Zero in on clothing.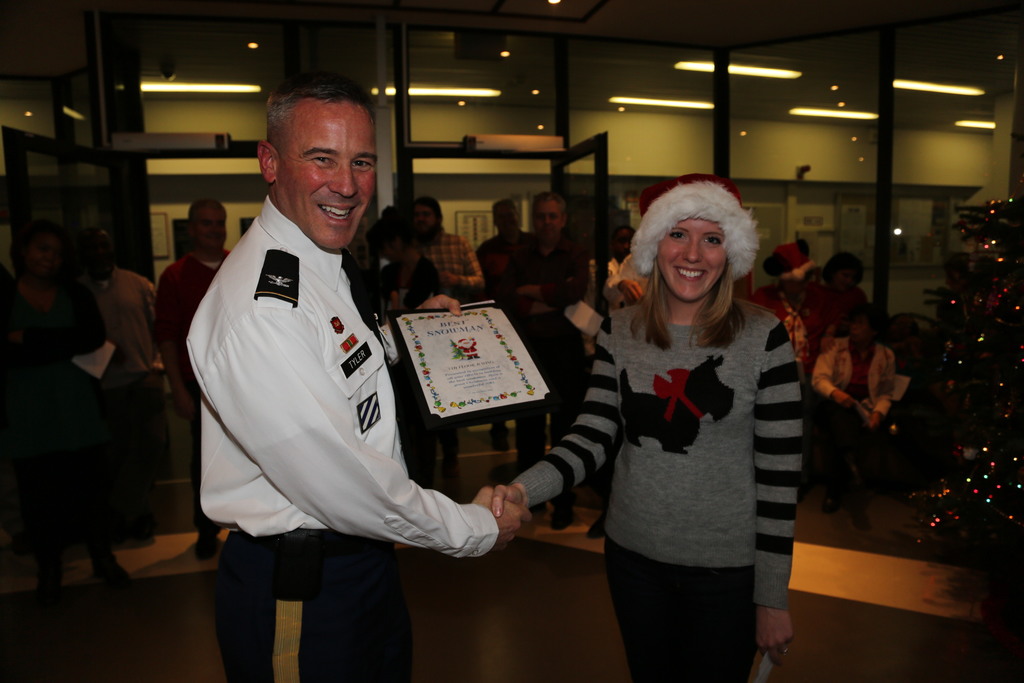
Zeroed in: 757:284:829:379.
